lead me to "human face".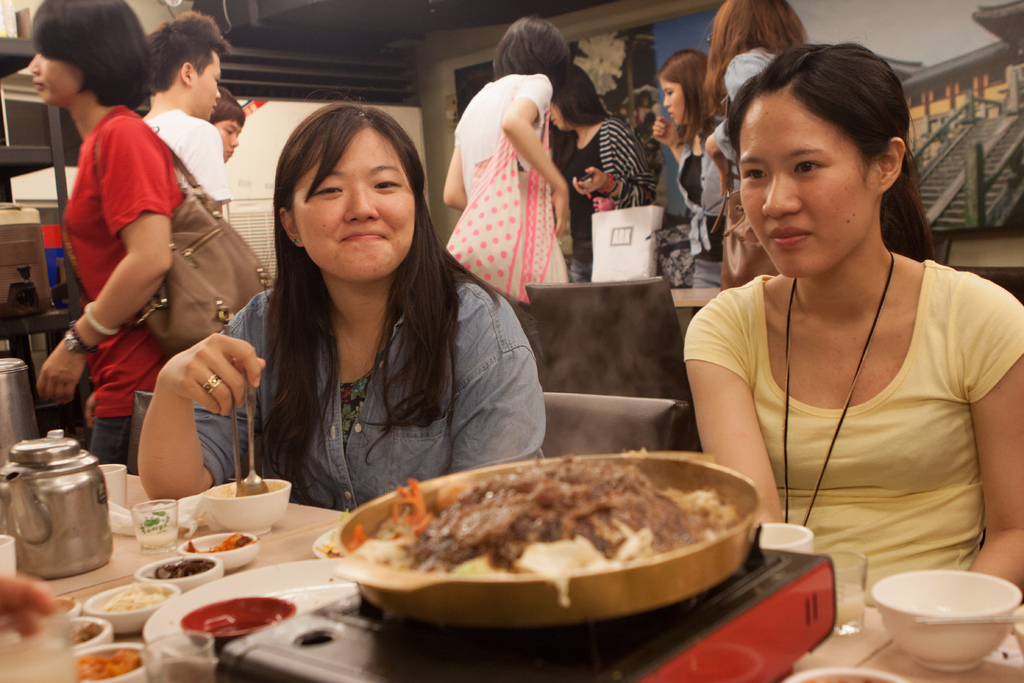
Lead to 293:126:416:280.
